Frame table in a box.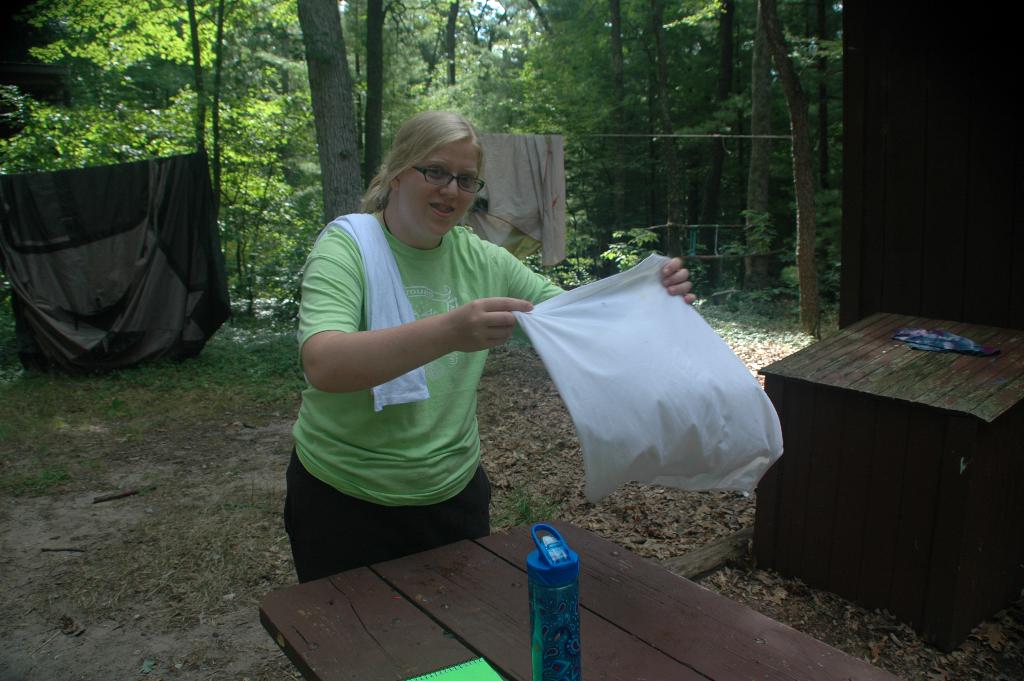
bbox=(256, 513, 893, 680).
